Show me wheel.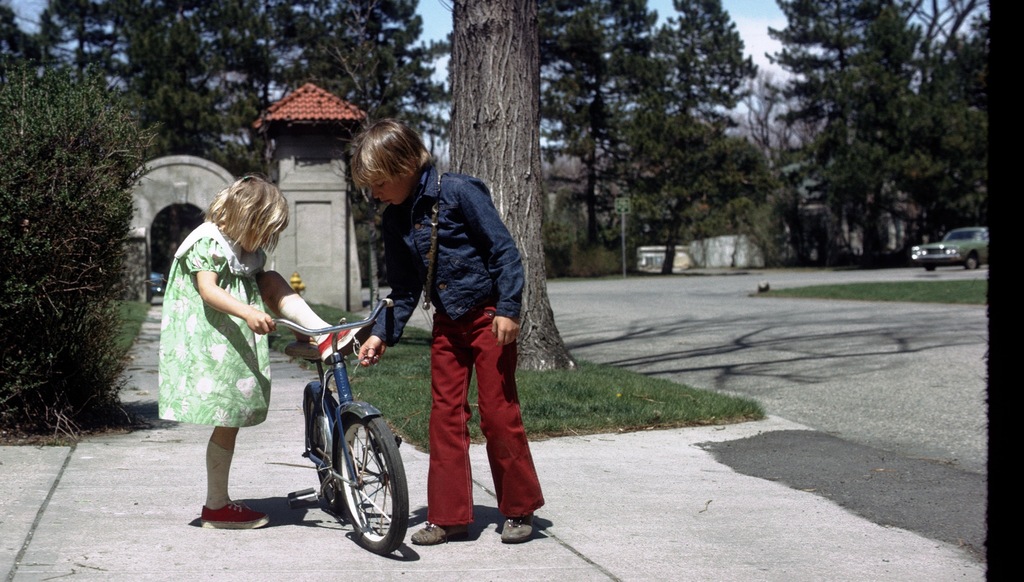
wheel is here: (x1=302, y1=385, x2=348, y2=508).
